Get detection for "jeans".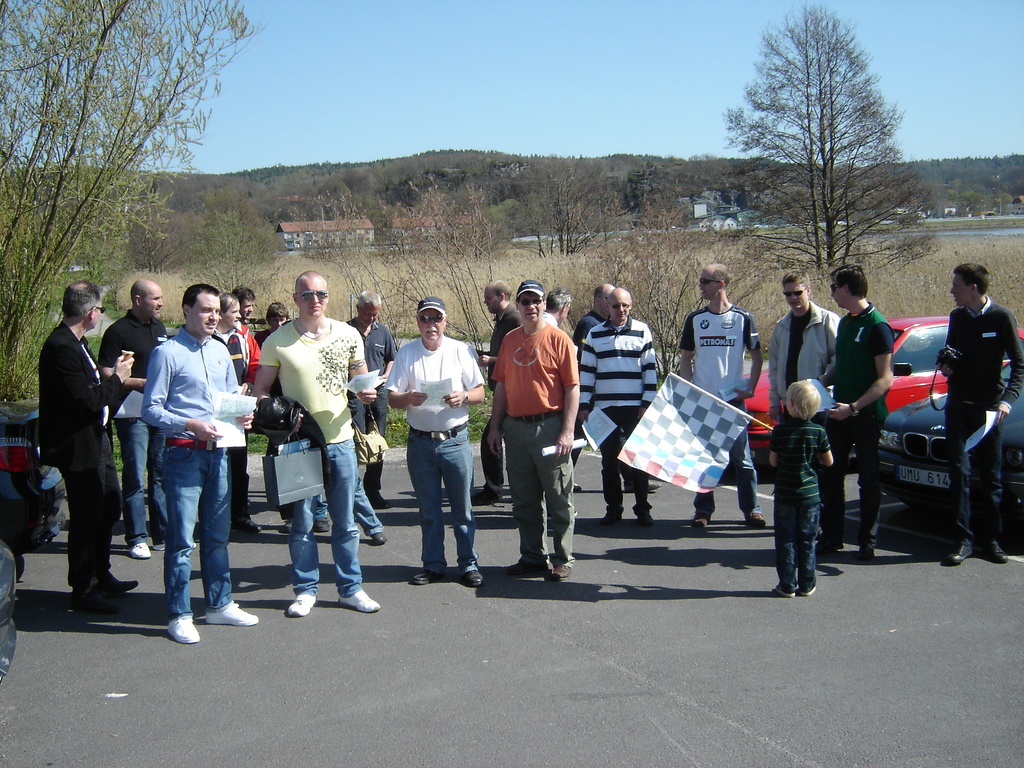
Detection: 115,422,149,547.
